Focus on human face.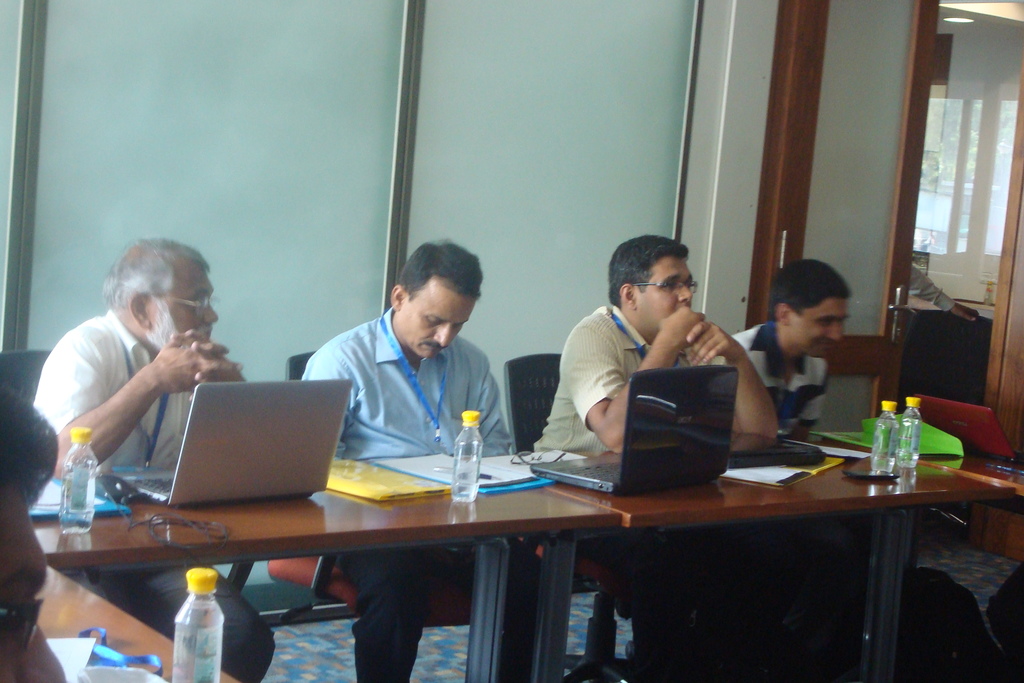
Focused at detection(639, 259, 693, 334).
